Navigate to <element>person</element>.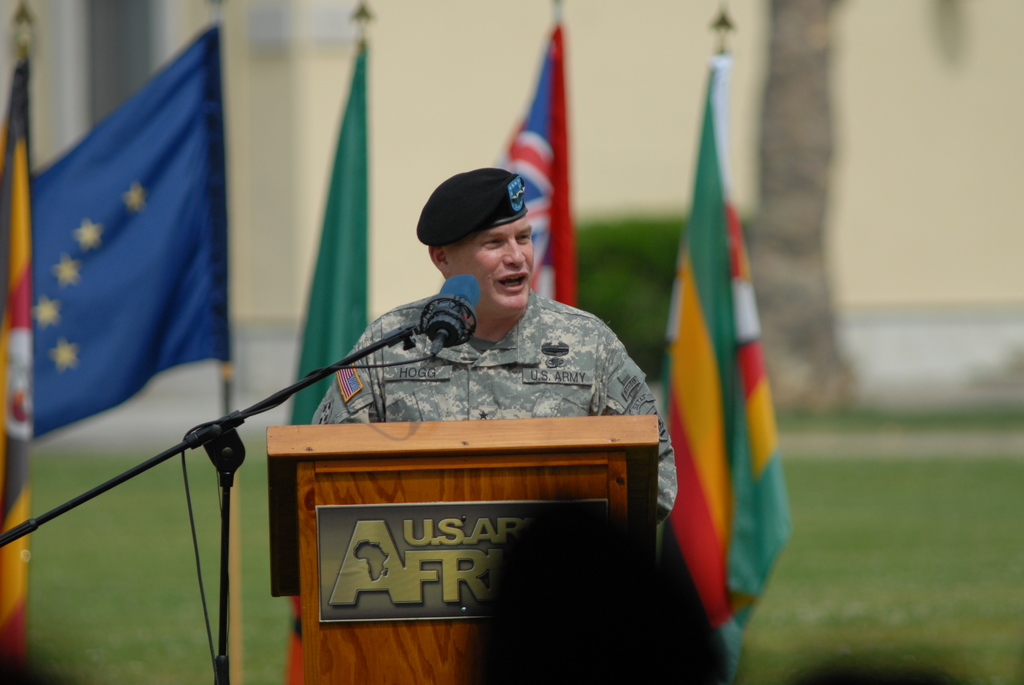
Navigation target: l=322, t=174, r=642, b=482.
